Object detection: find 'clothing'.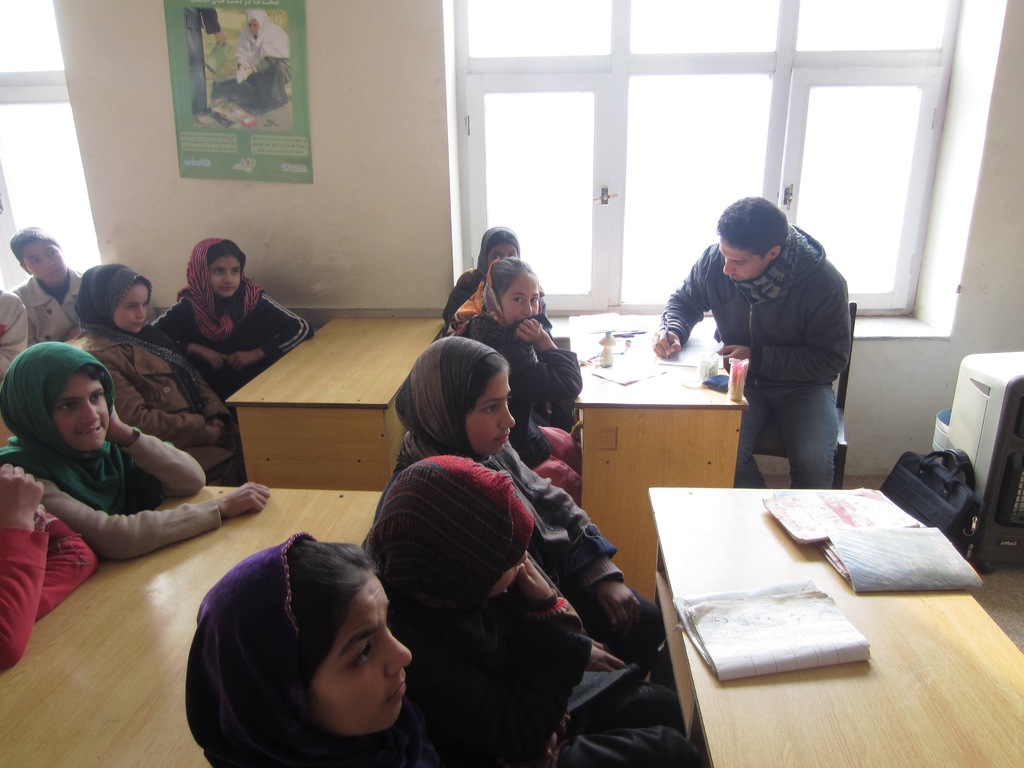
Rect(0, 500, 98, 672).
